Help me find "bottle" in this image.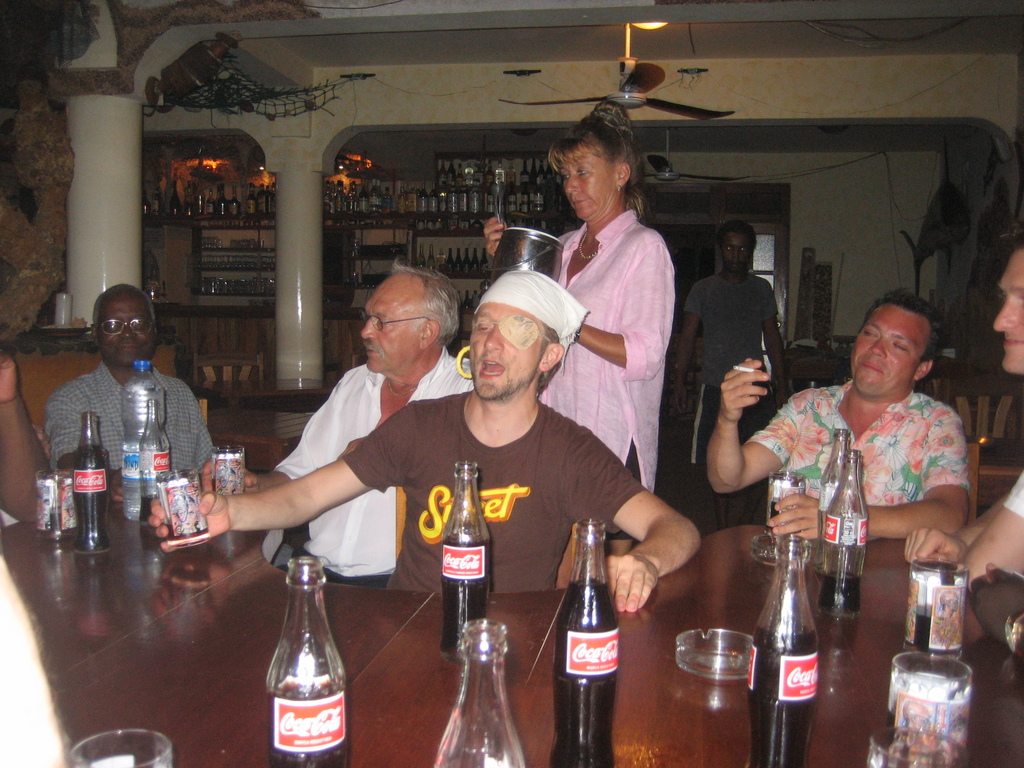
Found it: BBox(227, 184, 241, 221).
